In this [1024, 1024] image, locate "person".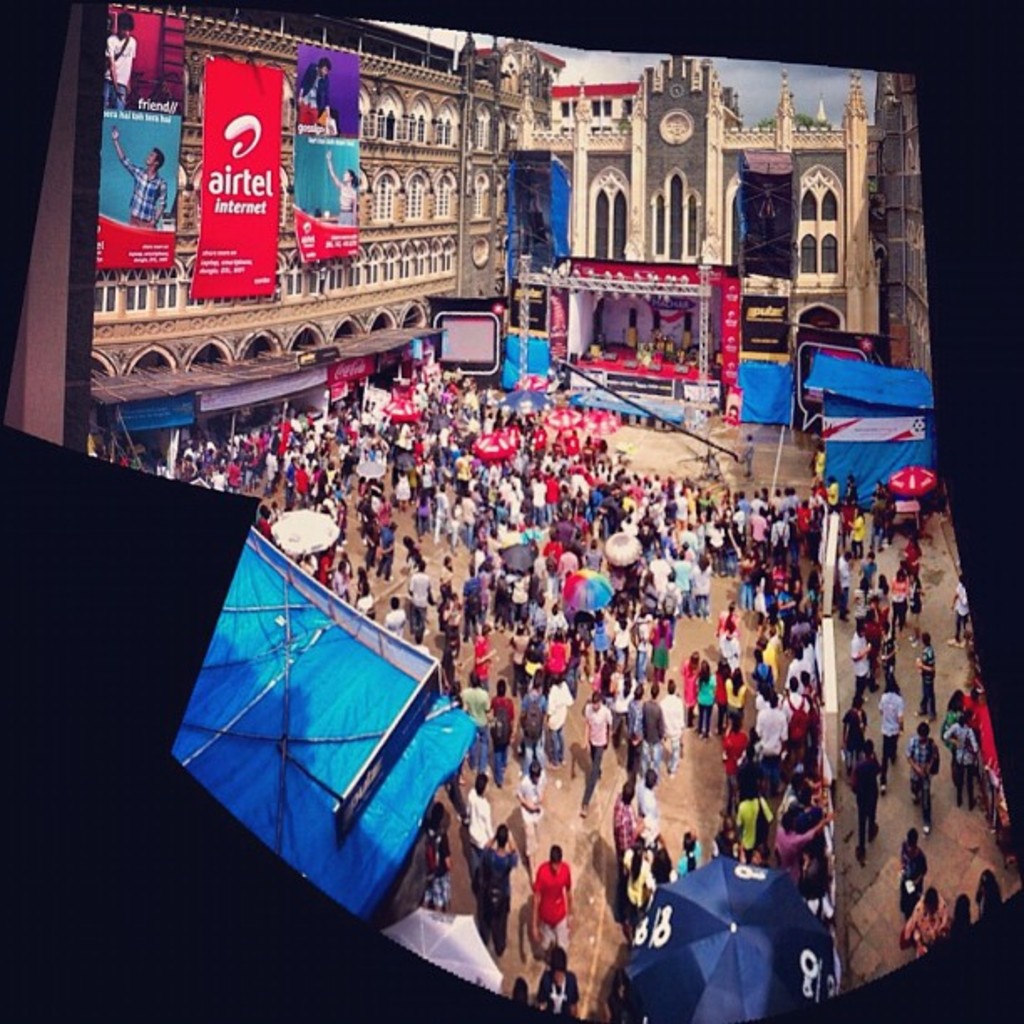
Bounding box: bbox(95, 10, 142, 99).
